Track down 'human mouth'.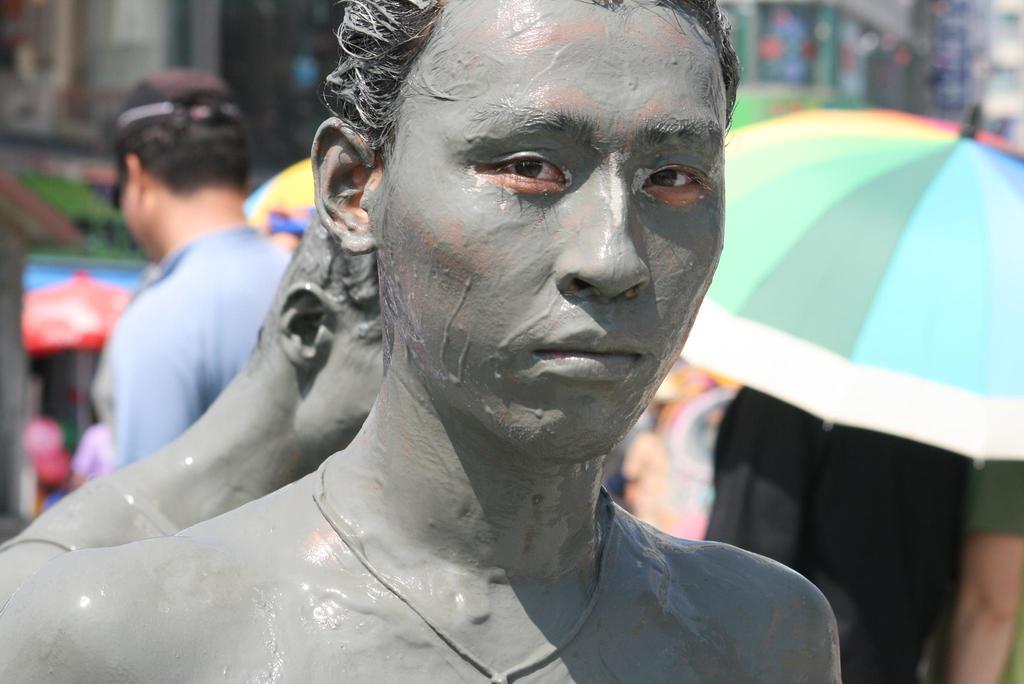
Tracked to l=536, t=321, r=639, b=379.
